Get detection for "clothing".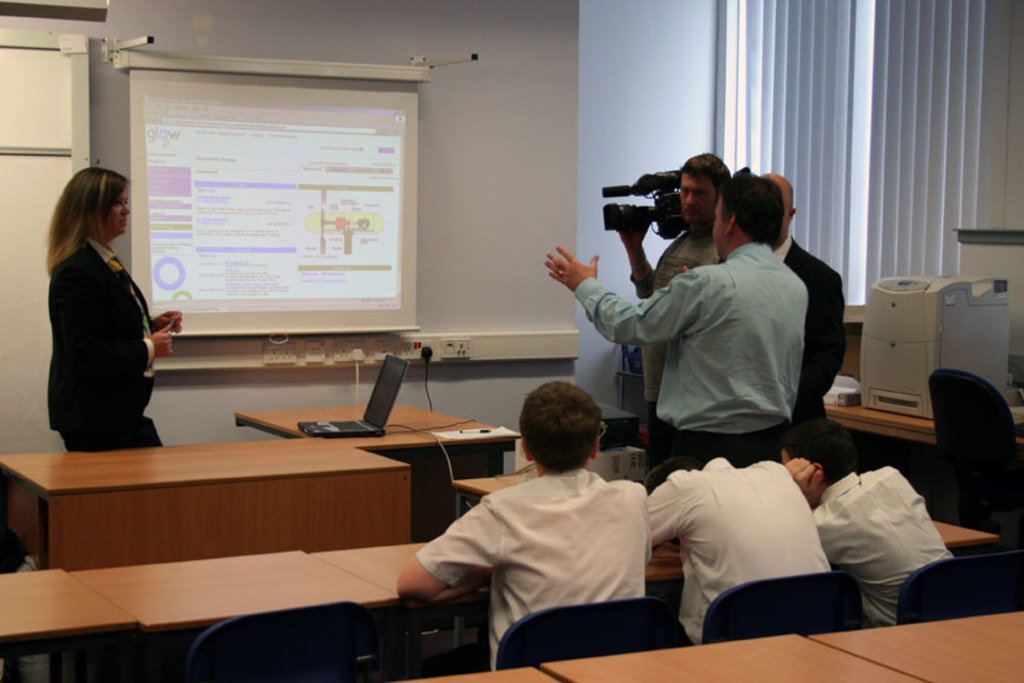
Detection: bbox=[722, 232, 847, 416].
